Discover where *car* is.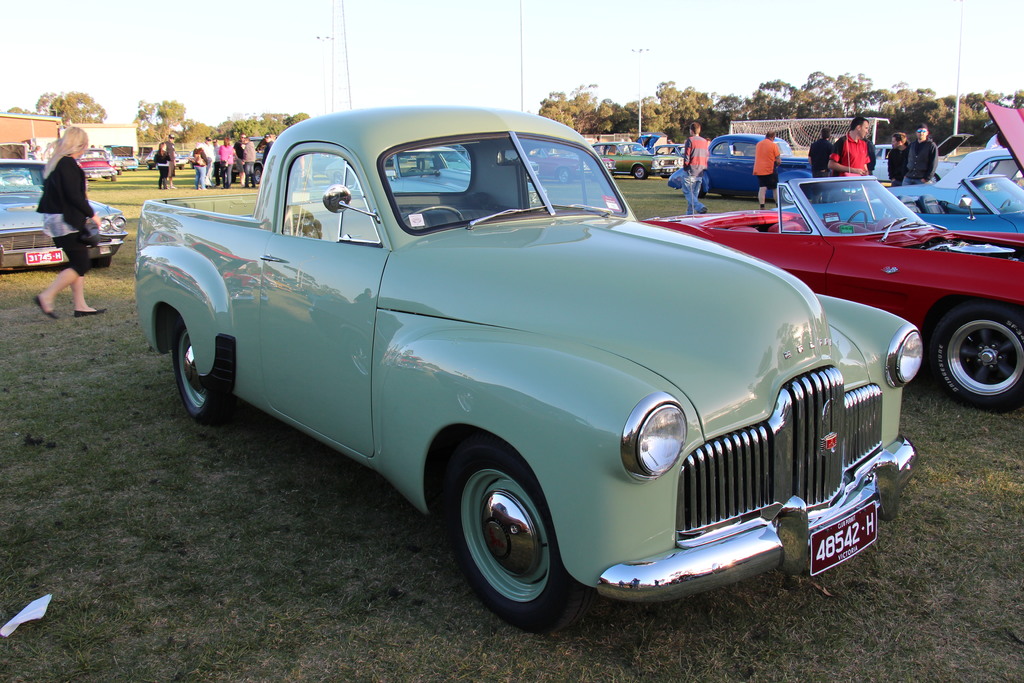
Discovered at <bbox>587, 144, 685, 183</bbox>.
